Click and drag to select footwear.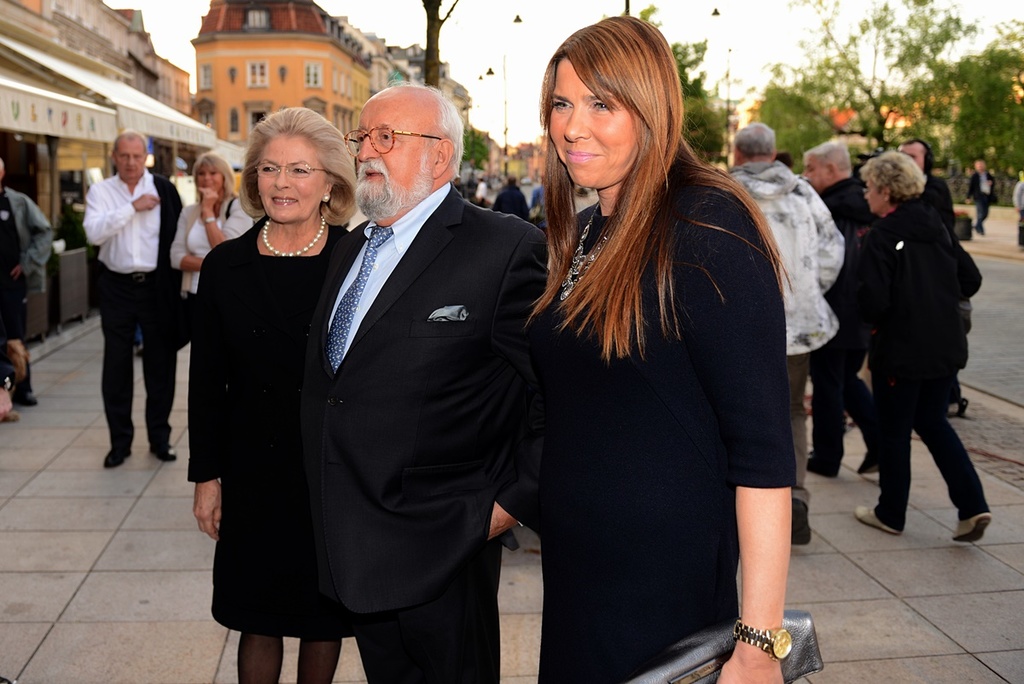
Selection: bbox=[853, 506, 899, 534].
